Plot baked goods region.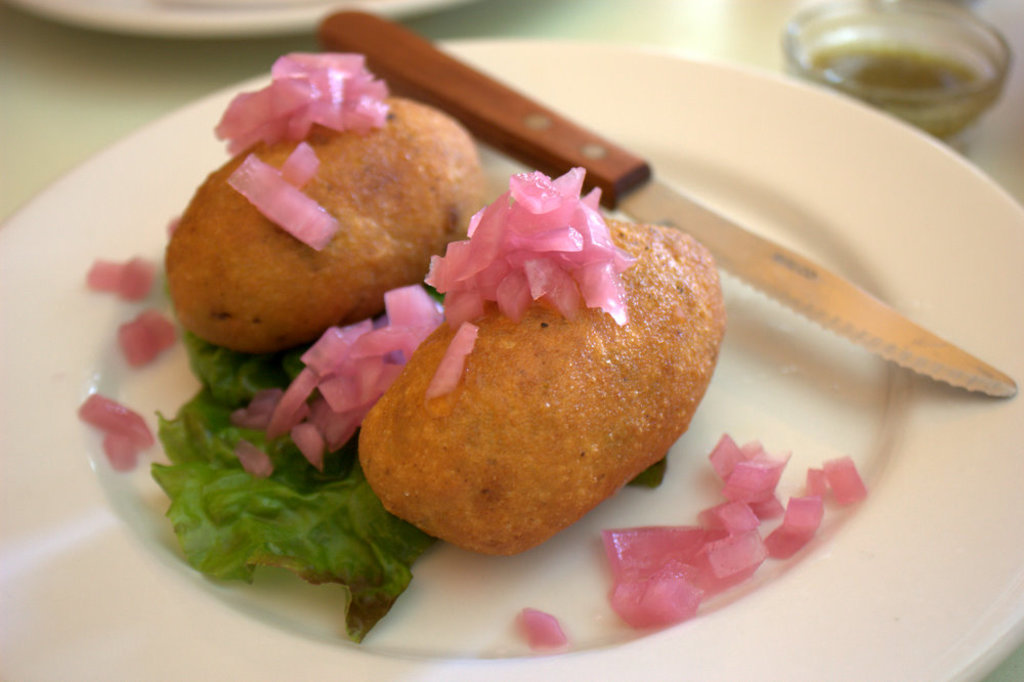
Plotted at Rect(351, 165, 733, 559).
